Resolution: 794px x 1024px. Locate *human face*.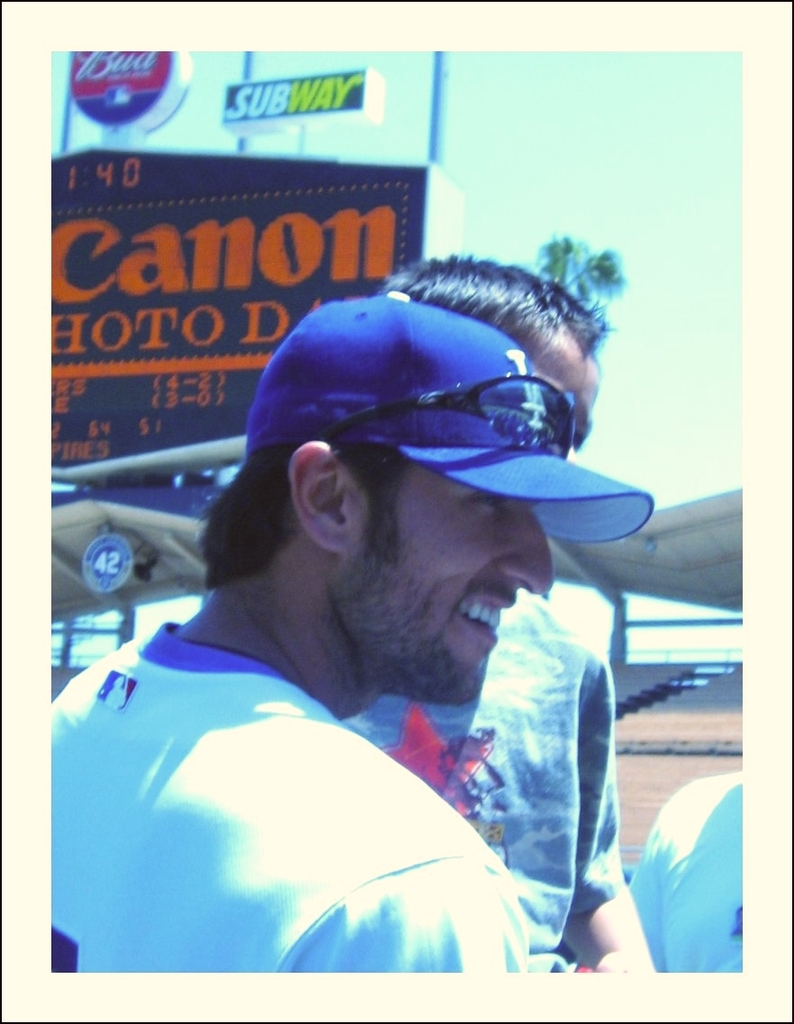
bbox=[372, 470, 554, 702].
